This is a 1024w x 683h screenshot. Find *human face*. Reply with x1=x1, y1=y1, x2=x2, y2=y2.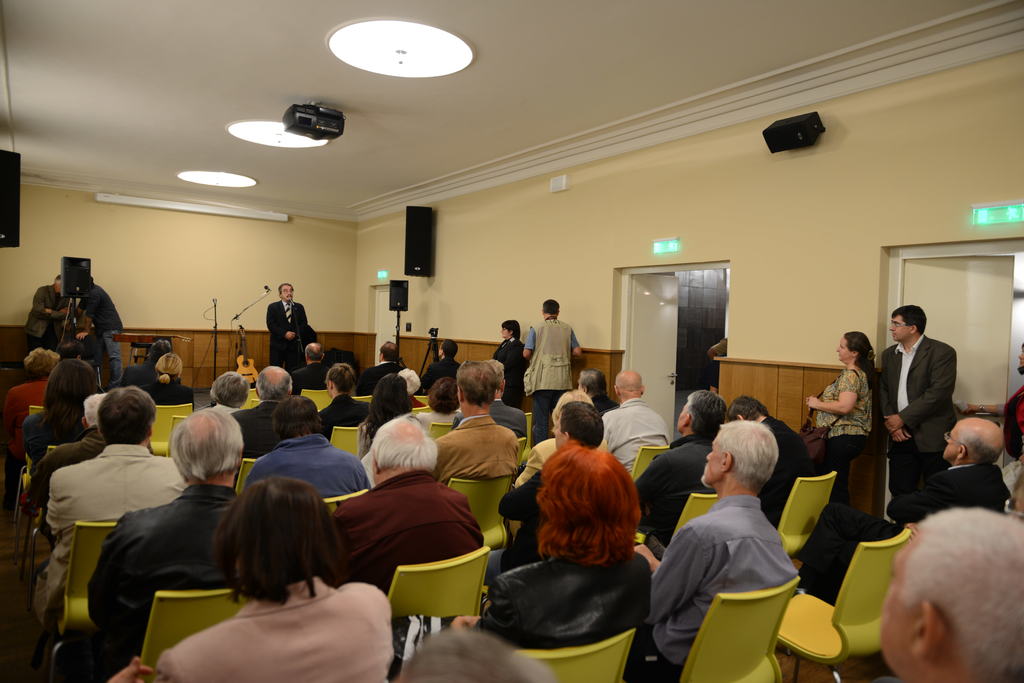
x1=943, y1=426, x2=960, y2=463.
